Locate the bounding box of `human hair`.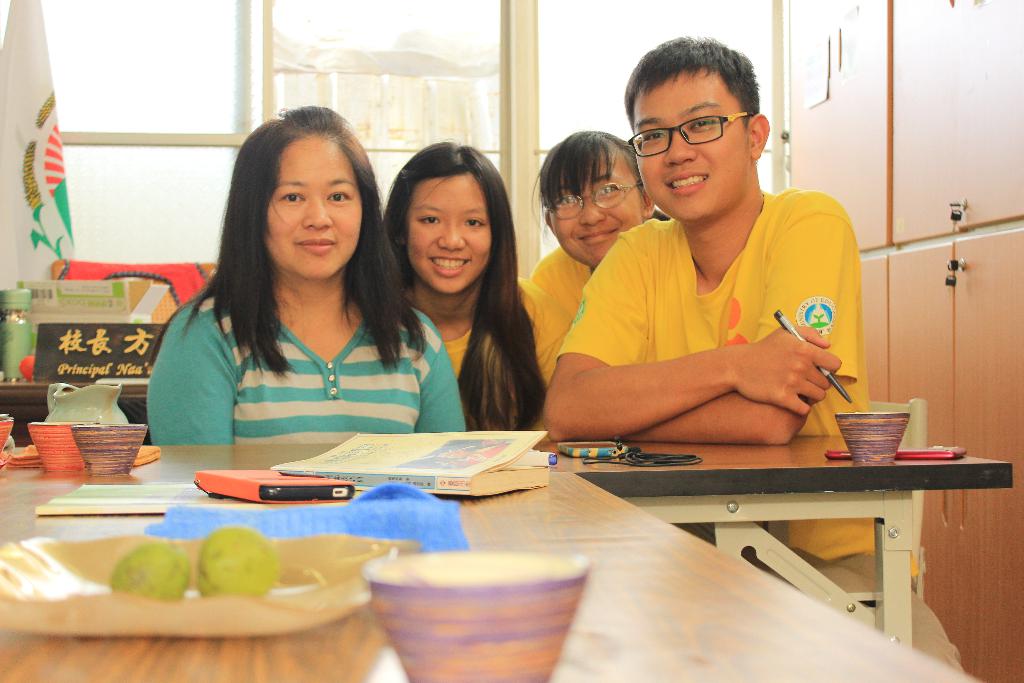
Bounding box: box=[527, 128, 657, 248].
